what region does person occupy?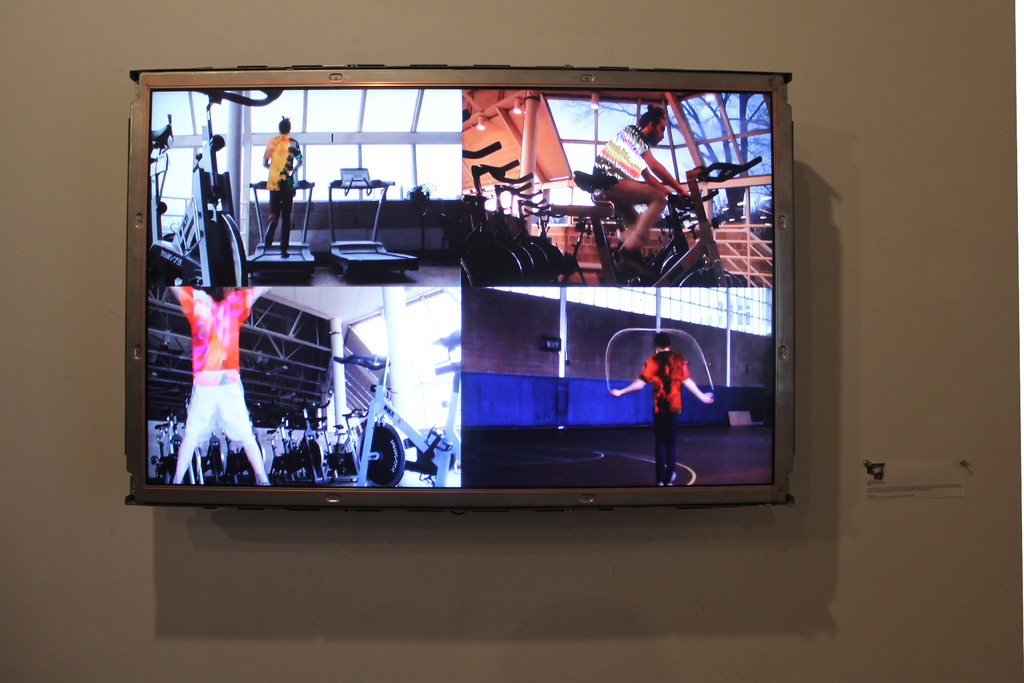
select_region(594, 100, 691, 276).
